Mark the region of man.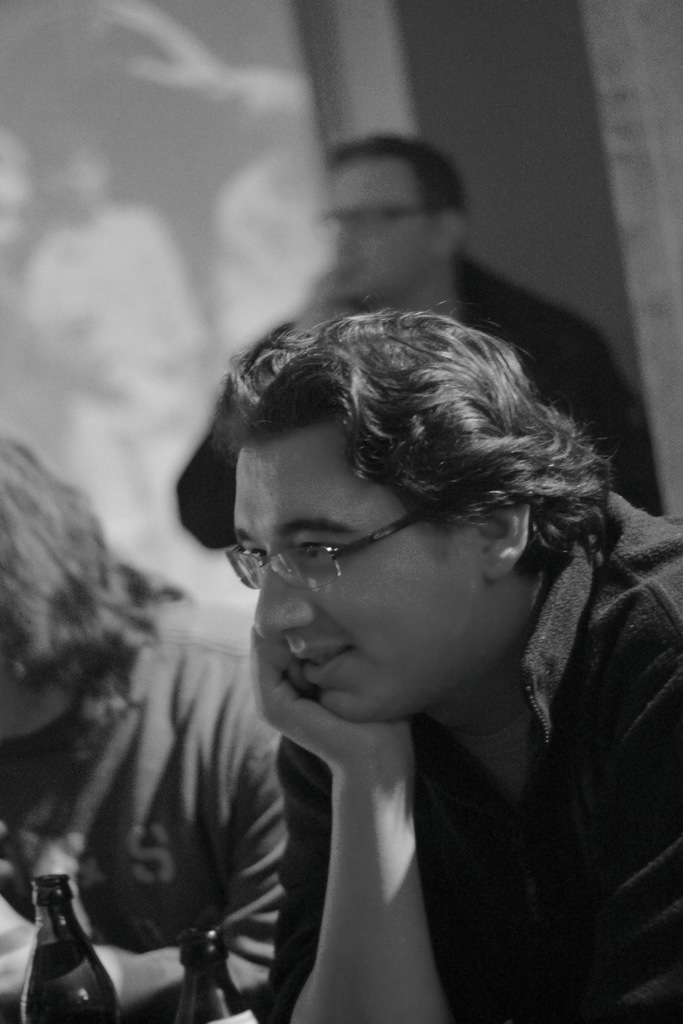
Region: [x1=174, y1=132, x2=666, y2=562].
